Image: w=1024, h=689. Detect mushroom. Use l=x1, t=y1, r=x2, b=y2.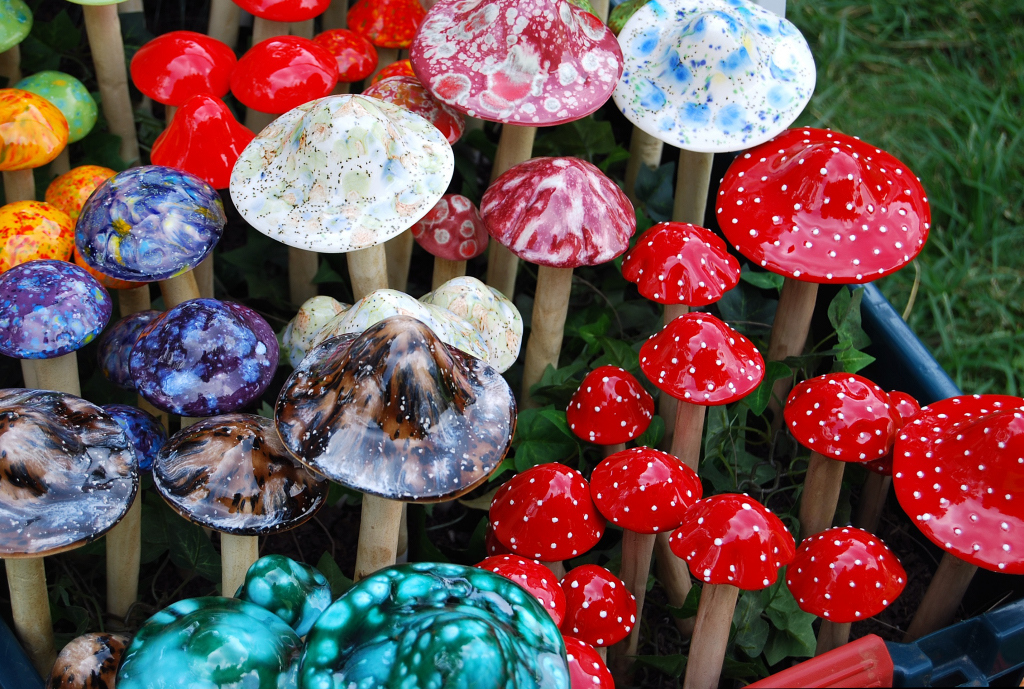
l=558, t=447, r=700, b=638.
